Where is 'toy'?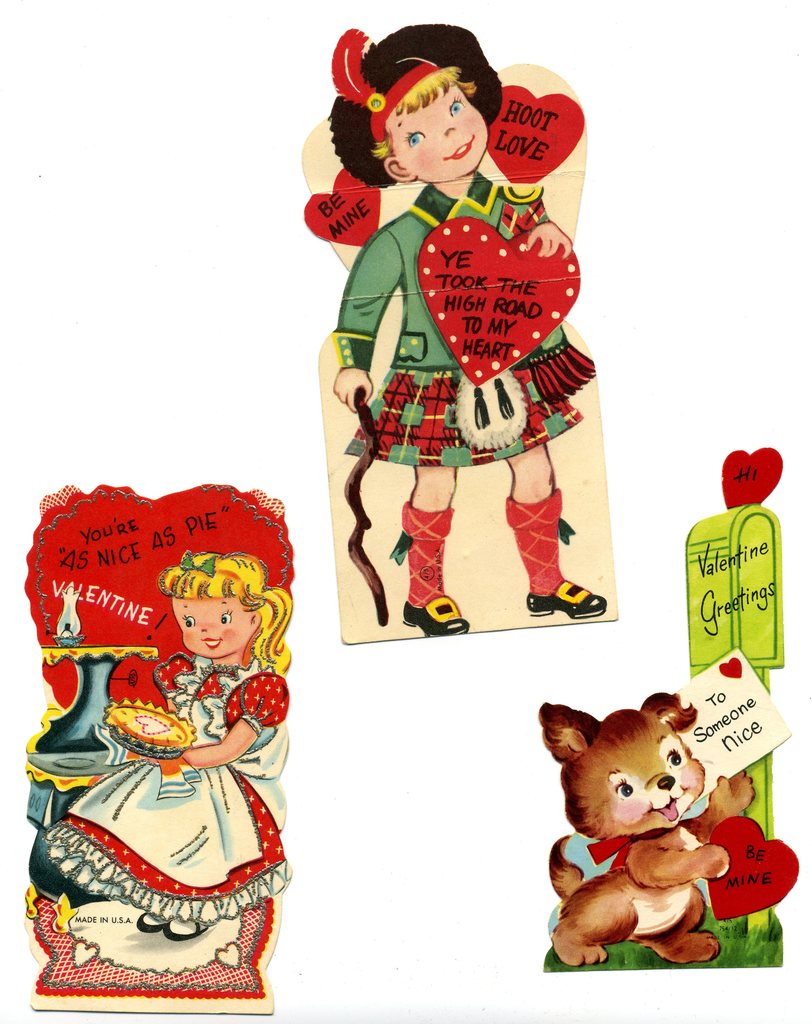
BBox(6, 479, 320, 992).
